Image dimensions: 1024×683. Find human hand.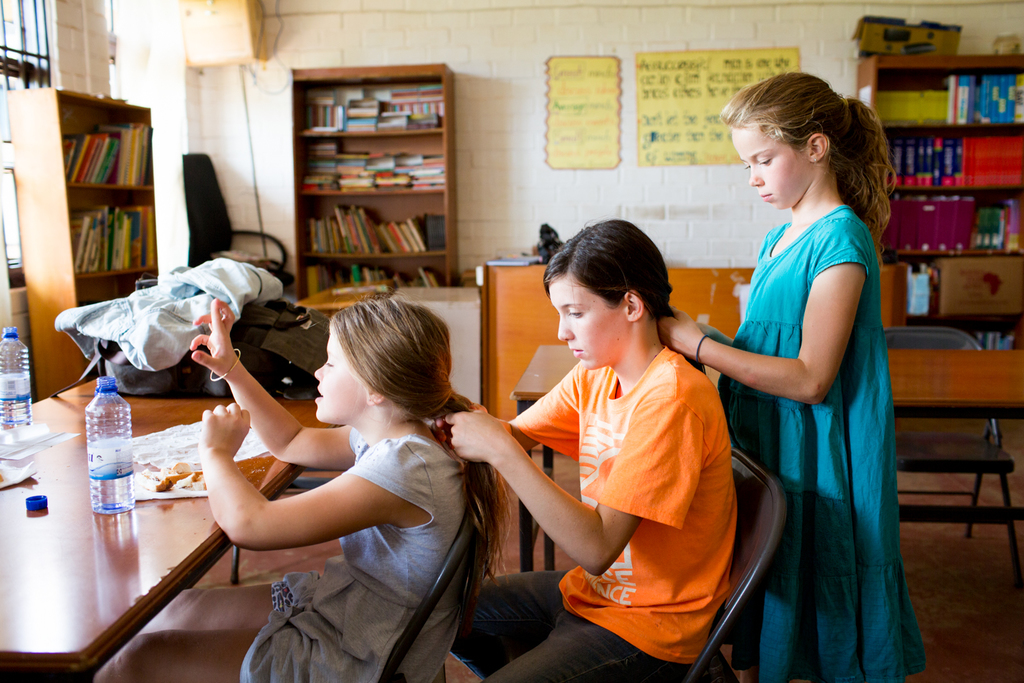
433, 400, 490, 432.
